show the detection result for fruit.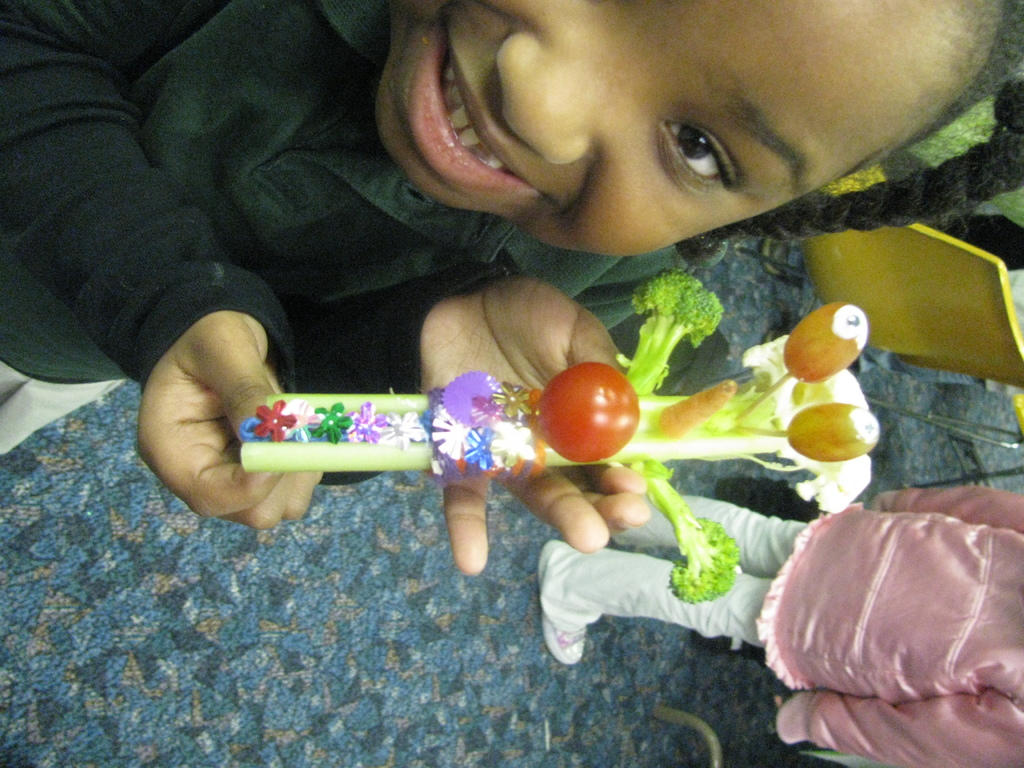
[784, 299, 868, 379].
